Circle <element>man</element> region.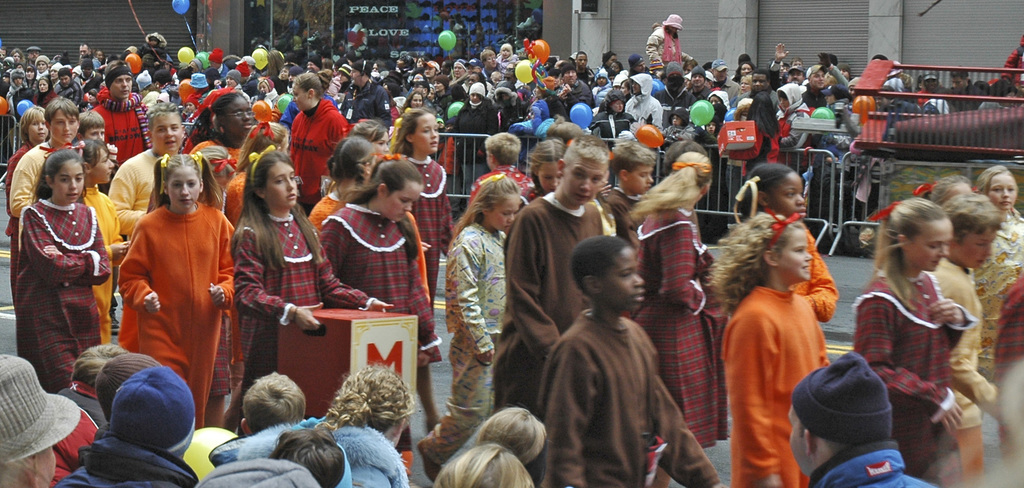
Region: (22, 45, 42, 69).
